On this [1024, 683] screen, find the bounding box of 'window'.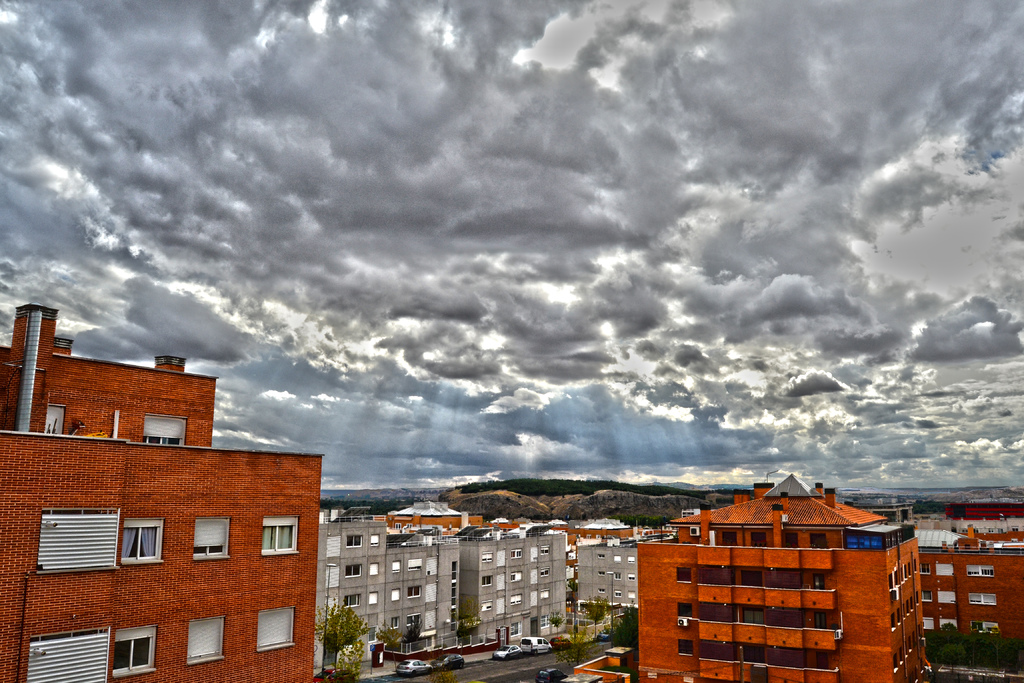
Bounding box: <box>815,608,831,629</box>.
